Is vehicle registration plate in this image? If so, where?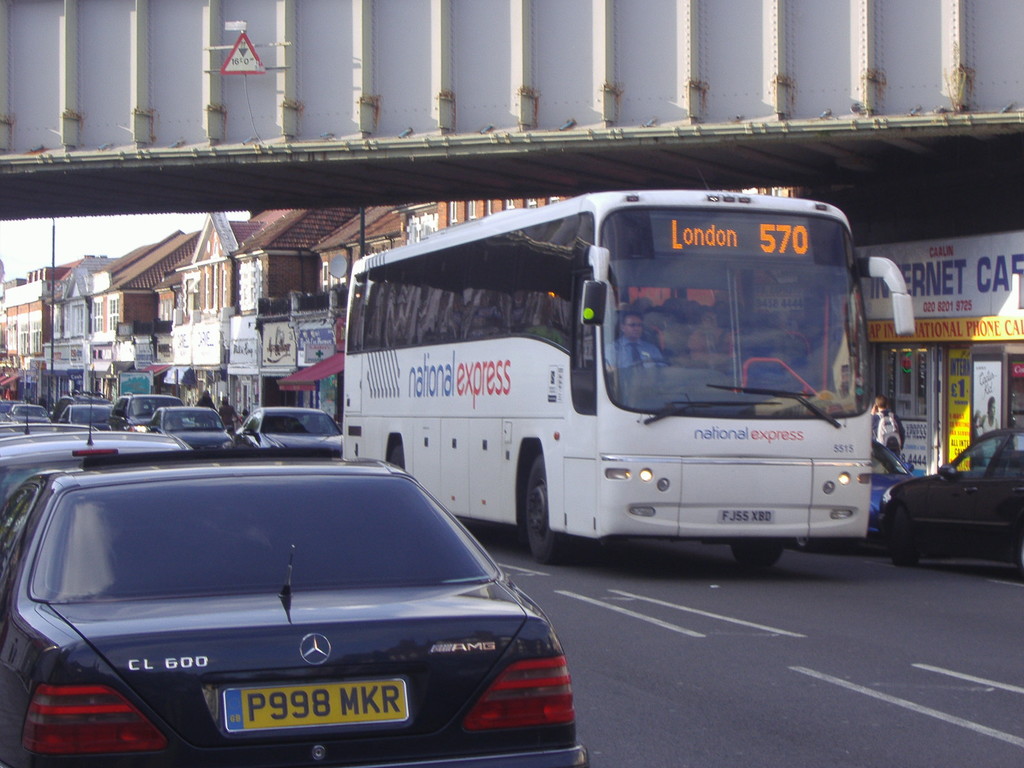
Yes, at bbox(716, 508, 778, 527).
